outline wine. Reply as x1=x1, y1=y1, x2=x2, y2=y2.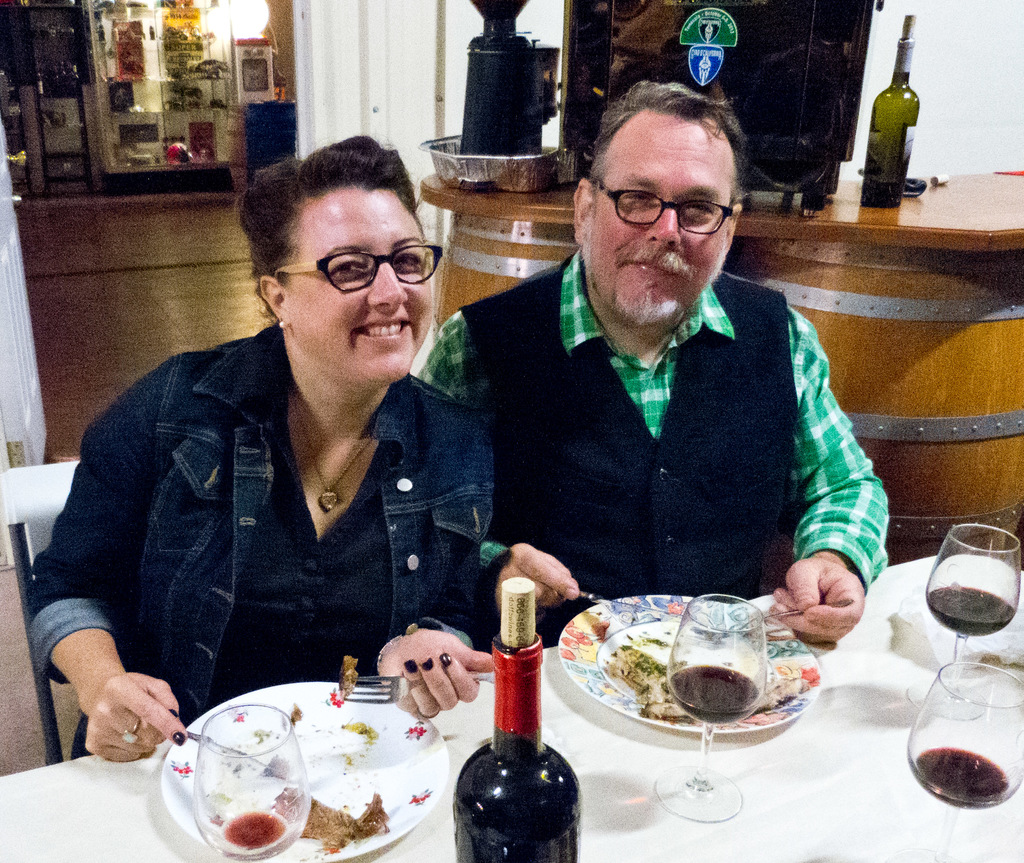
x1=445, y1=570, x2=587, y2=862.
